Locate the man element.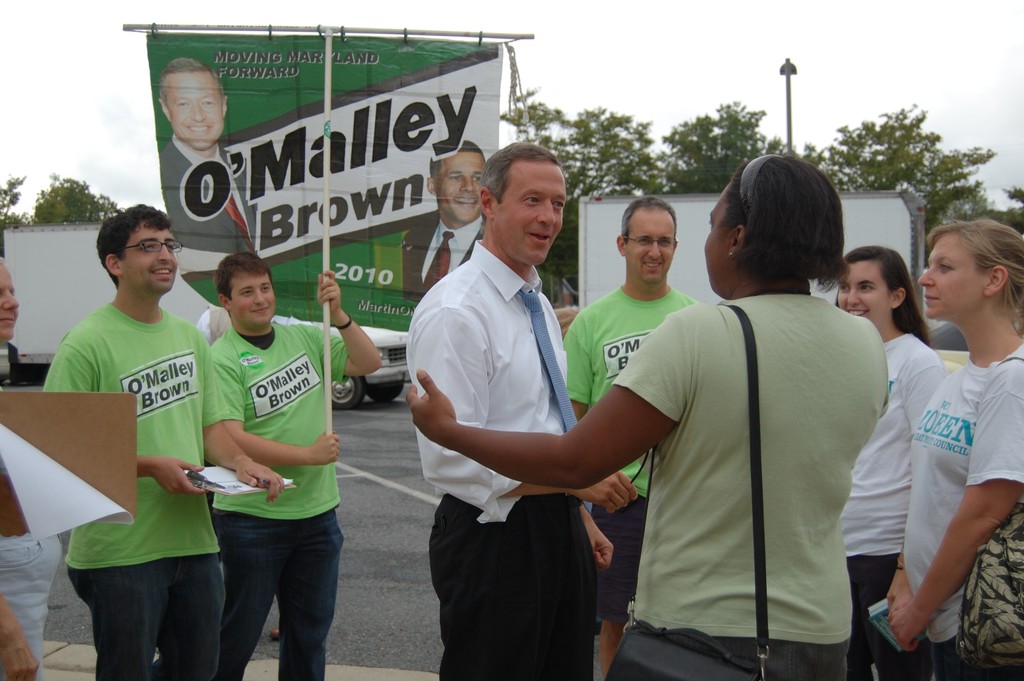
Element bbox: left=397, top=141, right=499, bottom=297.
